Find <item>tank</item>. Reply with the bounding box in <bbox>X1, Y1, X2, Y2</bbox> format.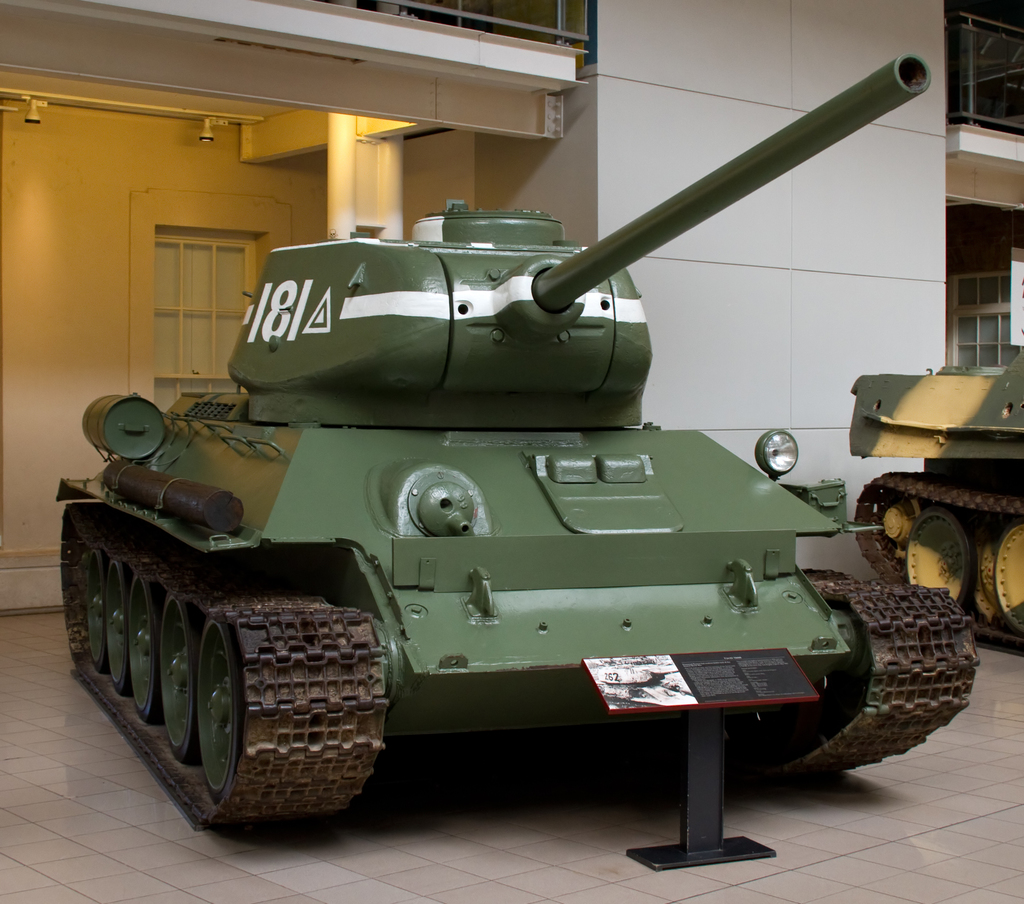
<bbox>848, 342, 1023, 651</bbox>.
